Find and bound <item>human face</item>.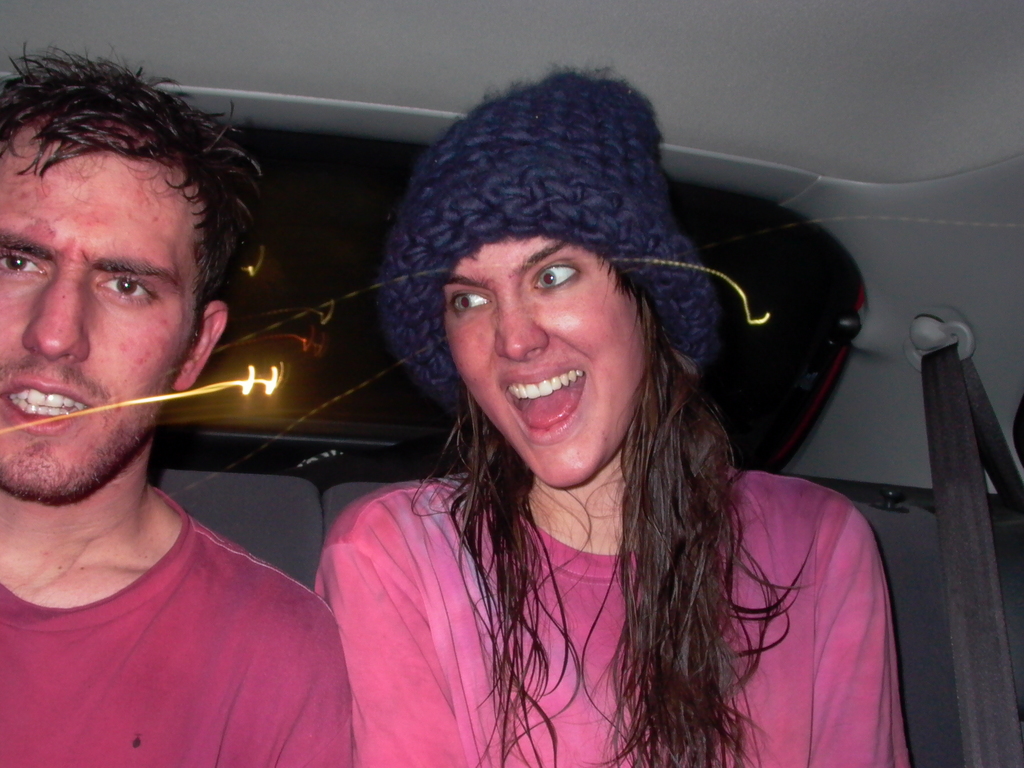
Bound: <bbox>438, 232, 649, 490</bbox>.
